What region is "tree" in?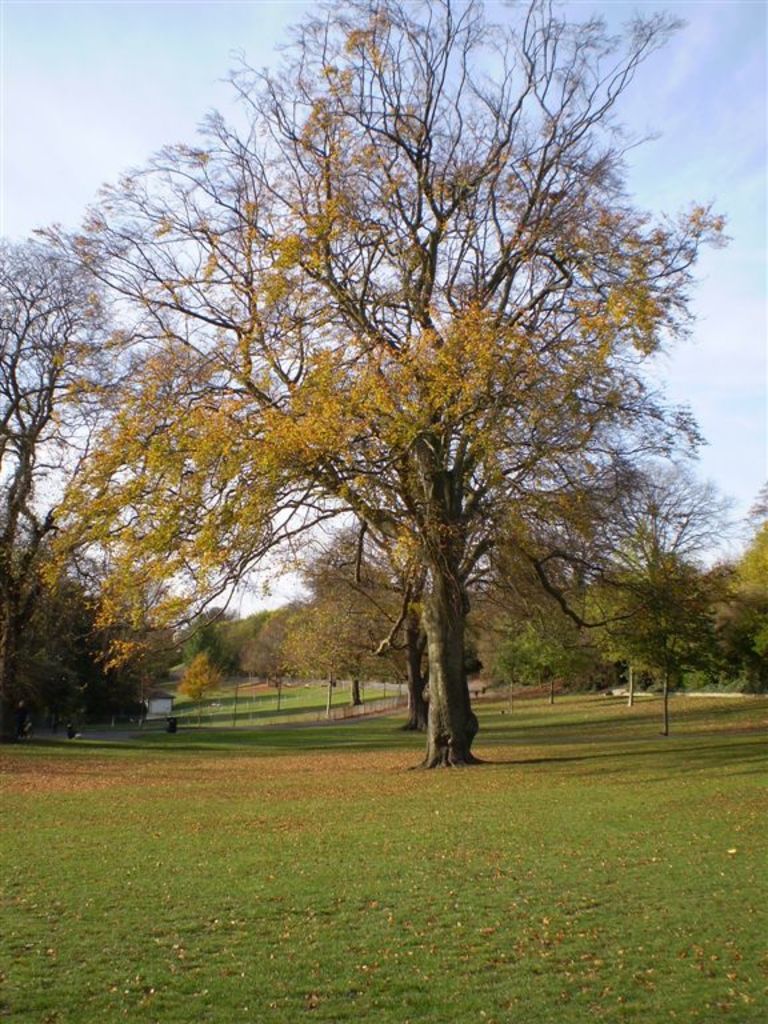
locate(57, 23, 728, 787).
